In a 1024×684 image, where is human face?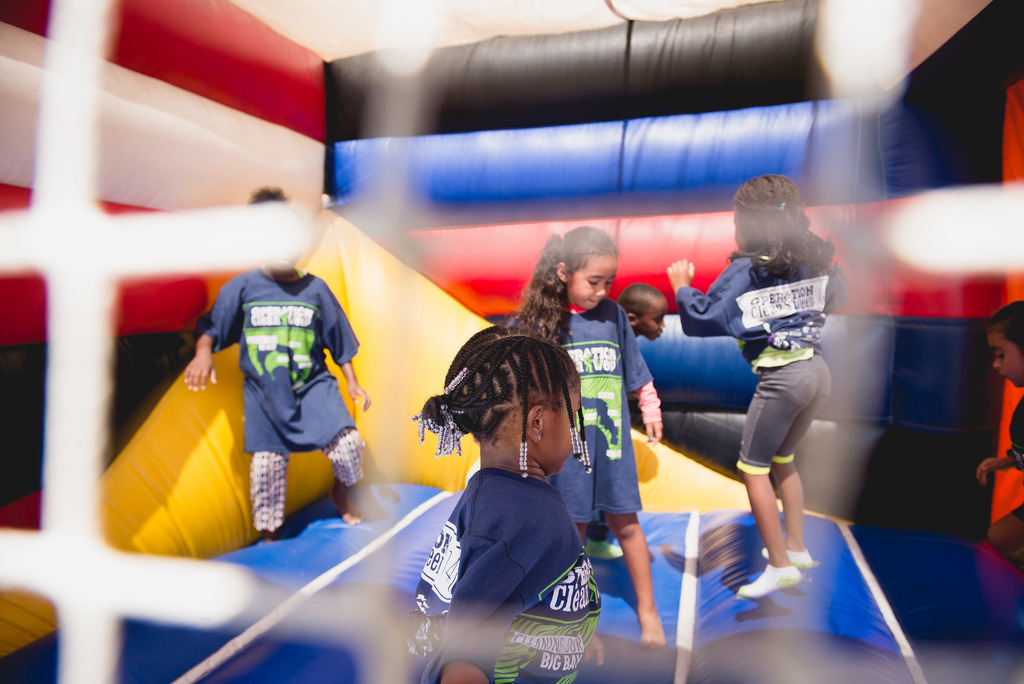
<box>991,337,1023,391</box>.
